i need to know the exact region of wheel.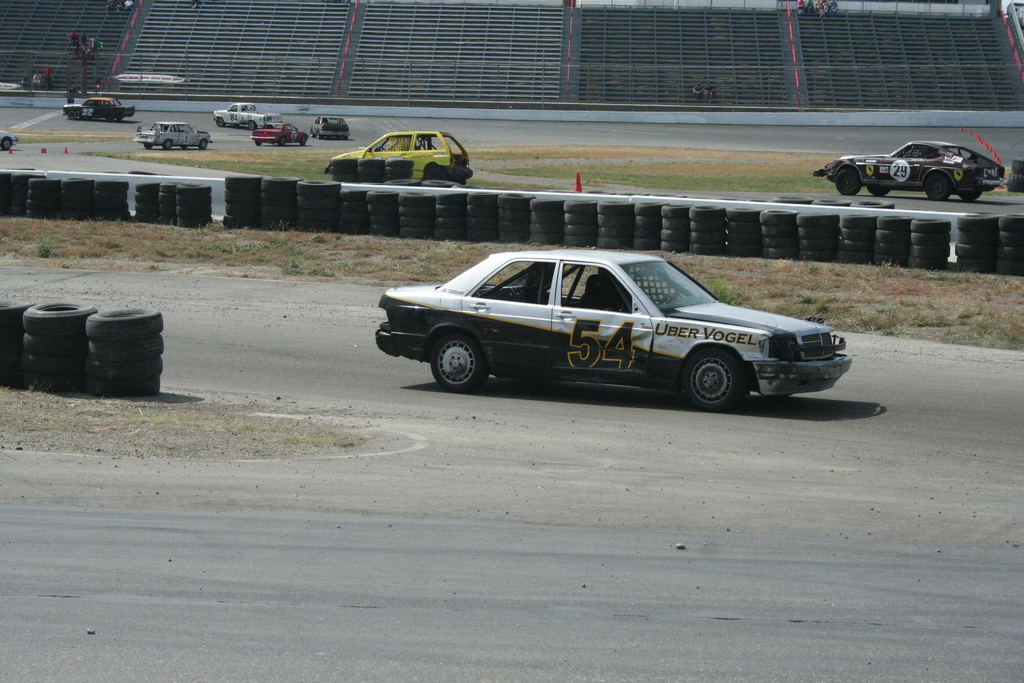
Region: [left=834, top=167, right=862, bottom=199].
